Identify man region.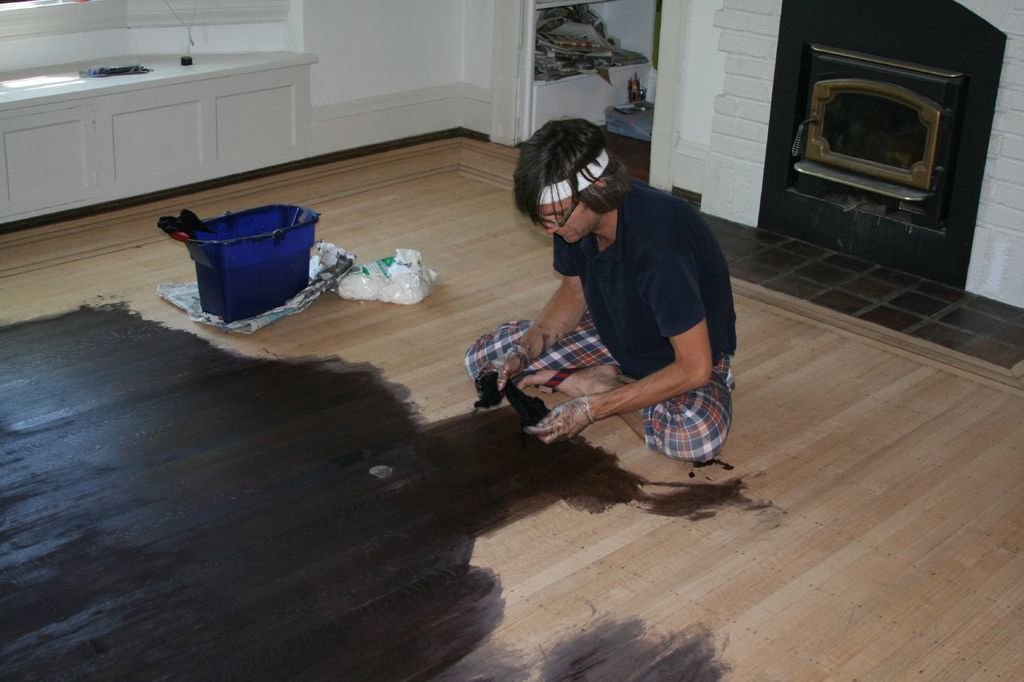
Region: x1=455 y1=126 x2=745 y2=511.
